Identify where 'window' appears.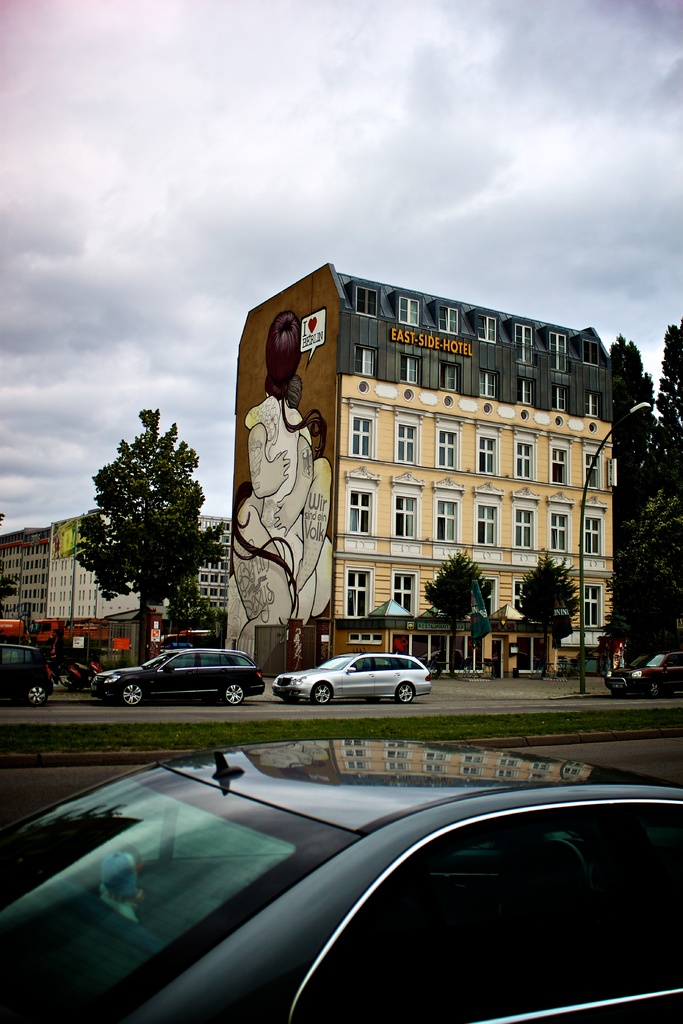
Appears at {"left": 513, "top": 501, "right": 537, "bottom": 548}.
